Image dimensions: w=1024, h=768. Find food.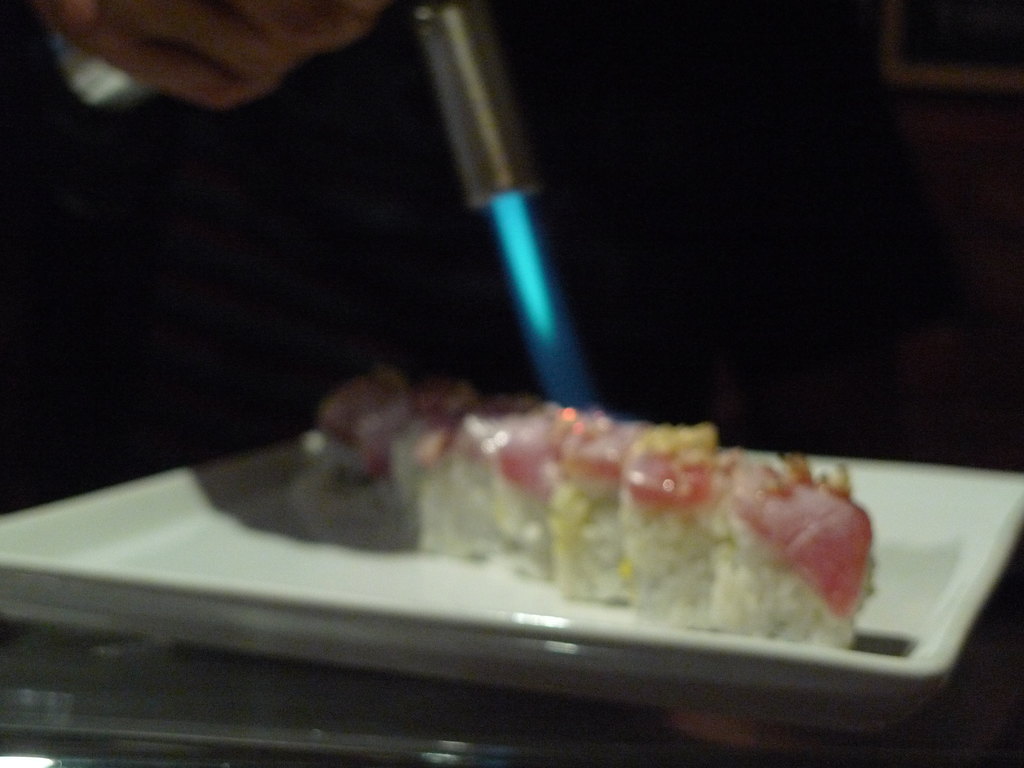
crop(327, 372, 897, 657).
